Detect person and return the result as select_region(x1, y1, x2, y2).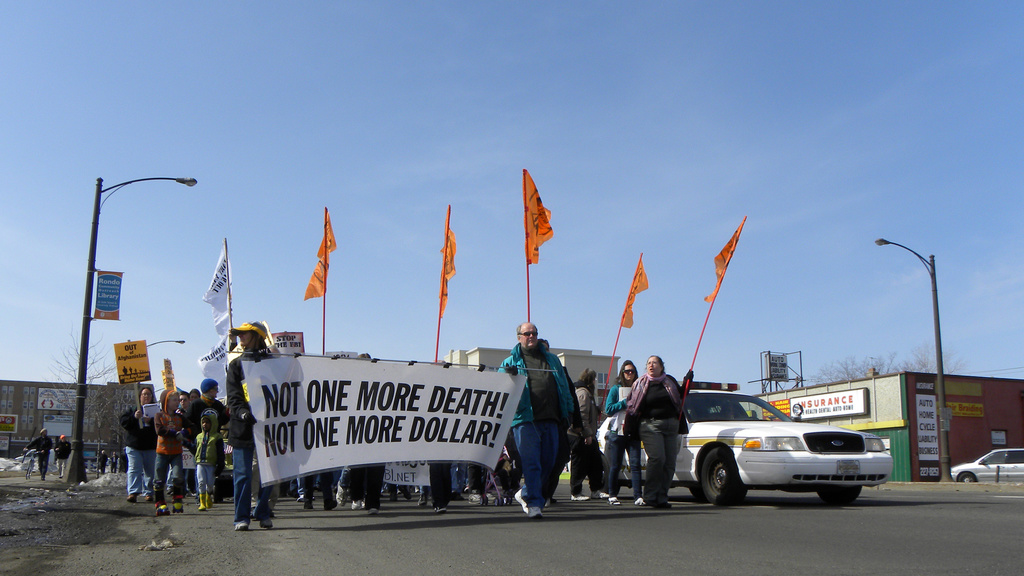
select_region(623, 354, 692, 509).
